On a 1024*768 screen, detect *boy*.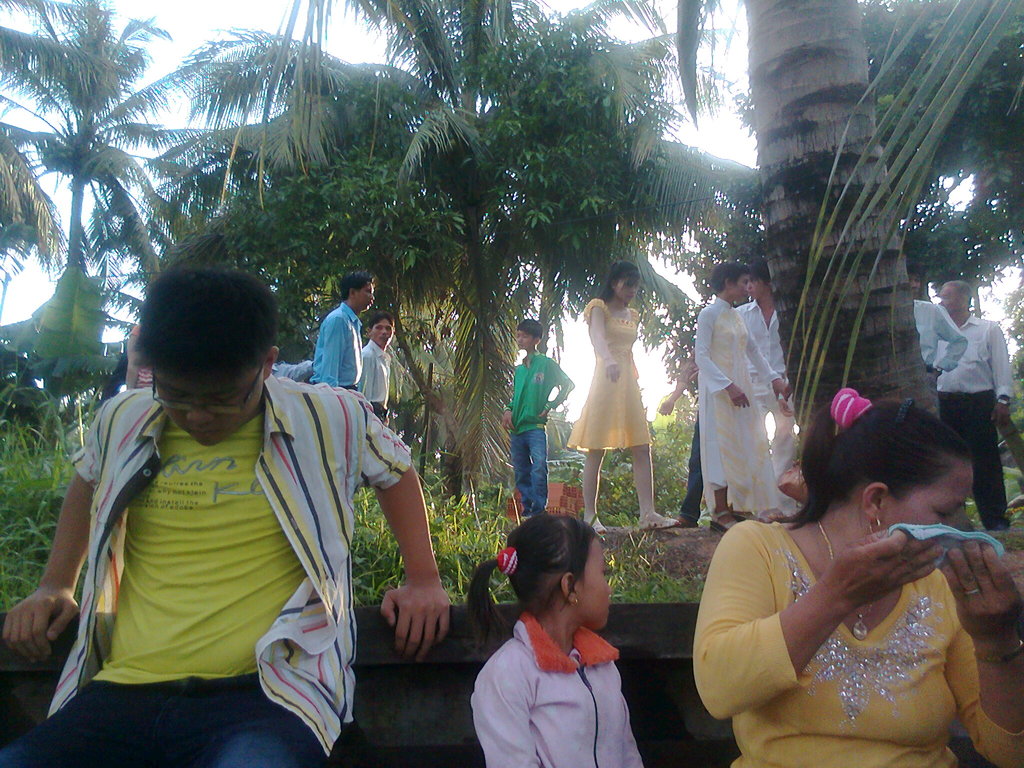
crop(497, 314, 573, 515).
